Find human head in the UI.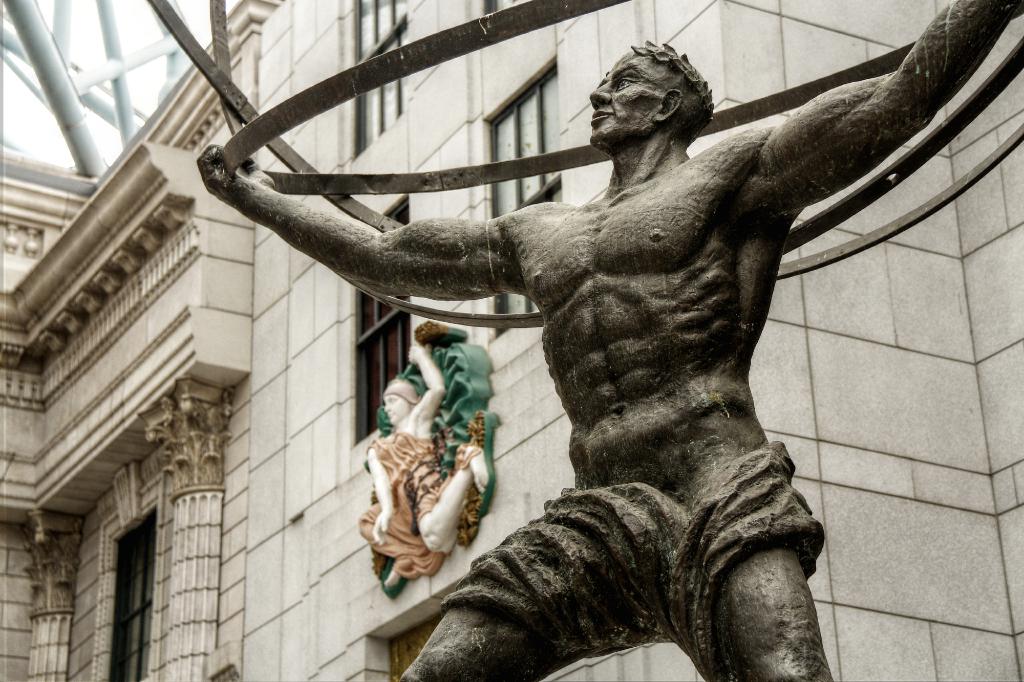
UI element at 383:379:413:419.
